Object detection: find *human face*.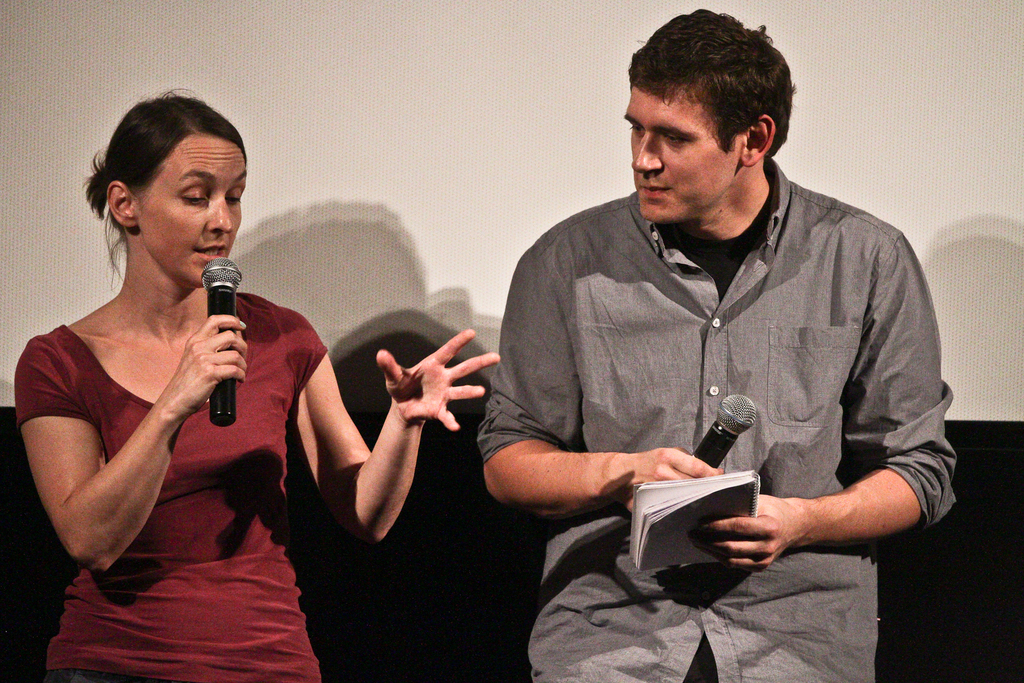
crop(121, 135, 250, 283).
